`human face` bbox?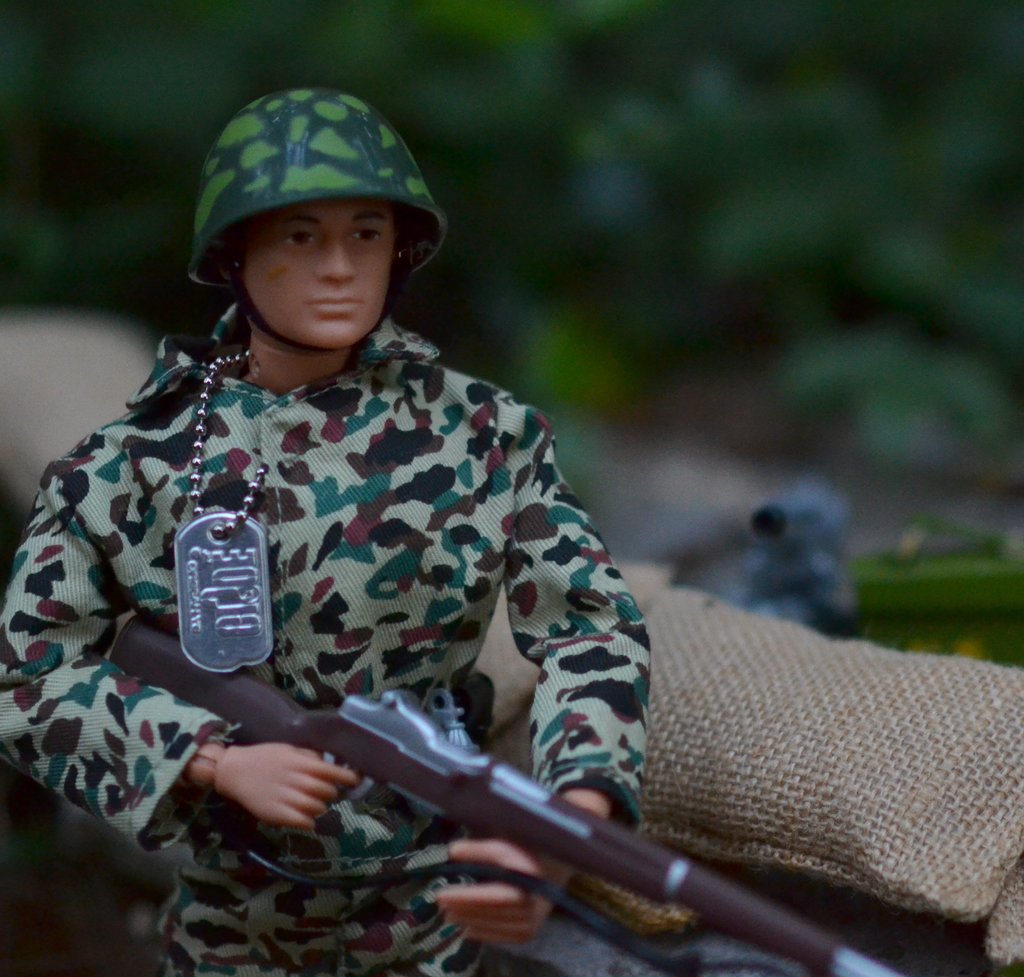
[x1=246, y1=196, x2=399, y2=348]
